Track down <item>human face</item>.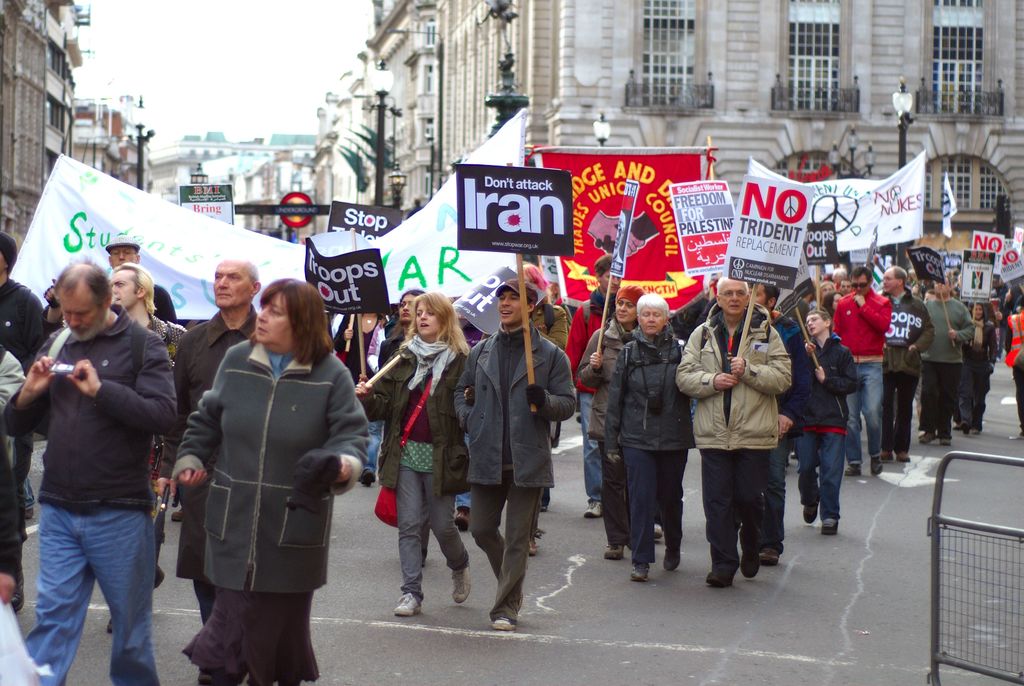
Tracked to locate(616, 300, 636, 324).
